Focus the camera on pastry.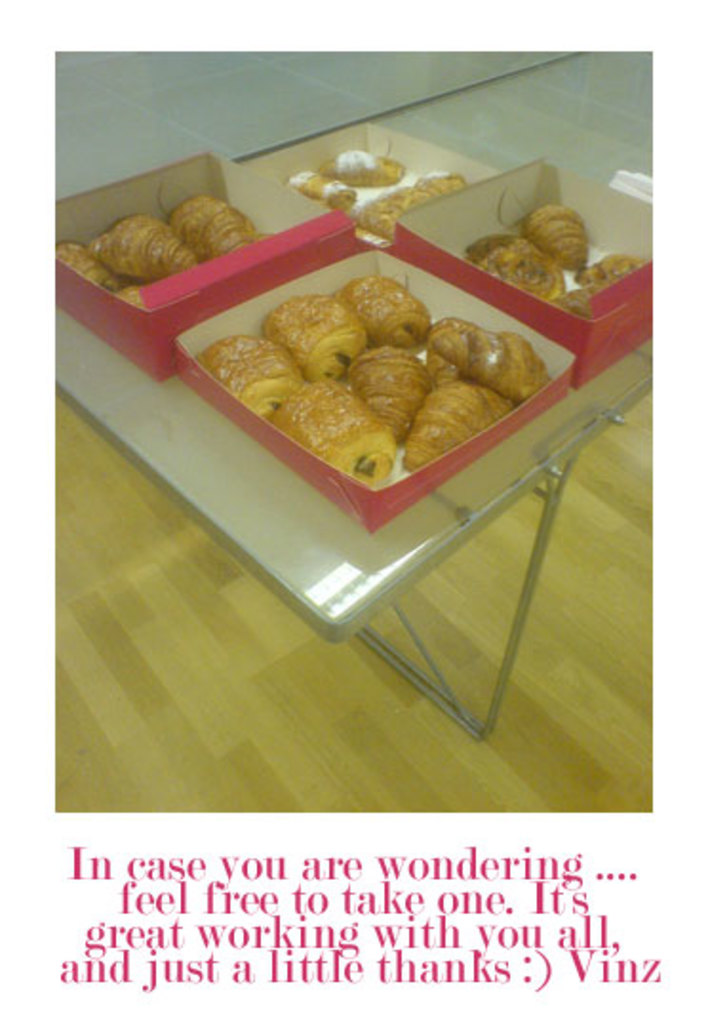
Focus region: Rect(200, 335, 299, 417).
